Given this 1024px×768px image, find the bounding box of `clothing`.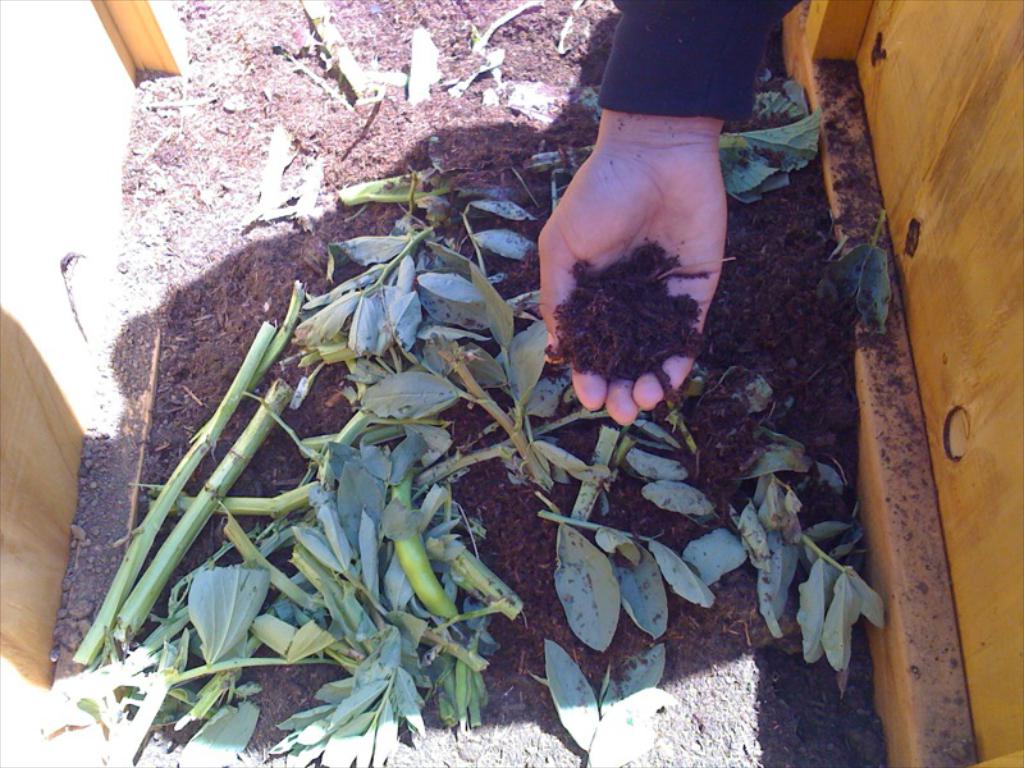
600:3:799:116.
